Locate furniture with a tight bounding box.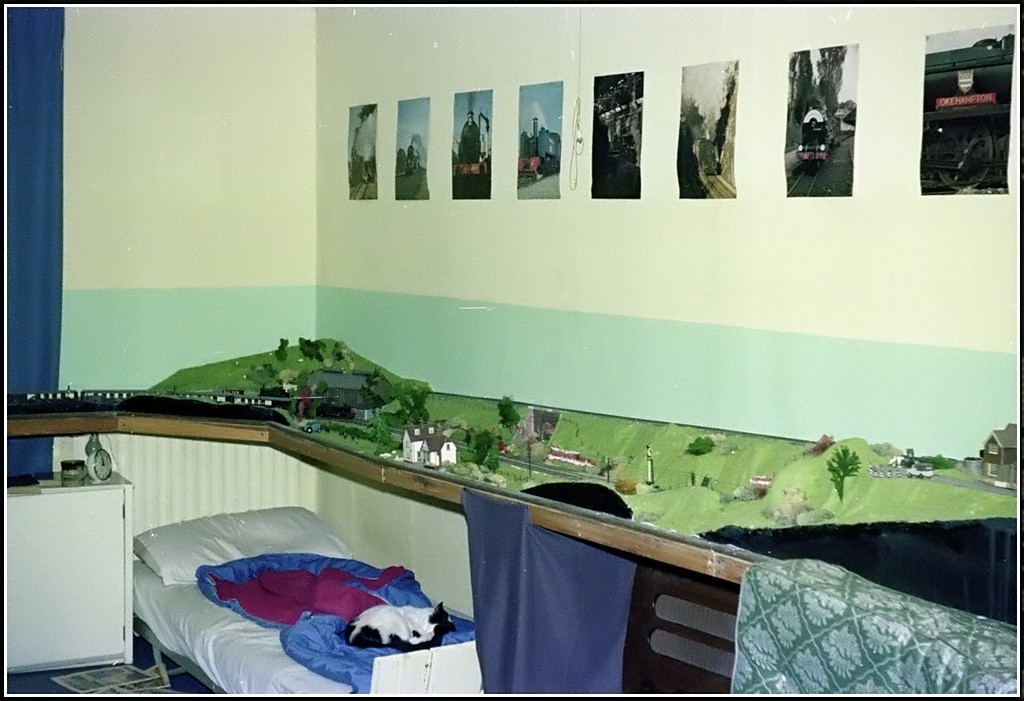
bbox=(2, 472, 134, 674).
